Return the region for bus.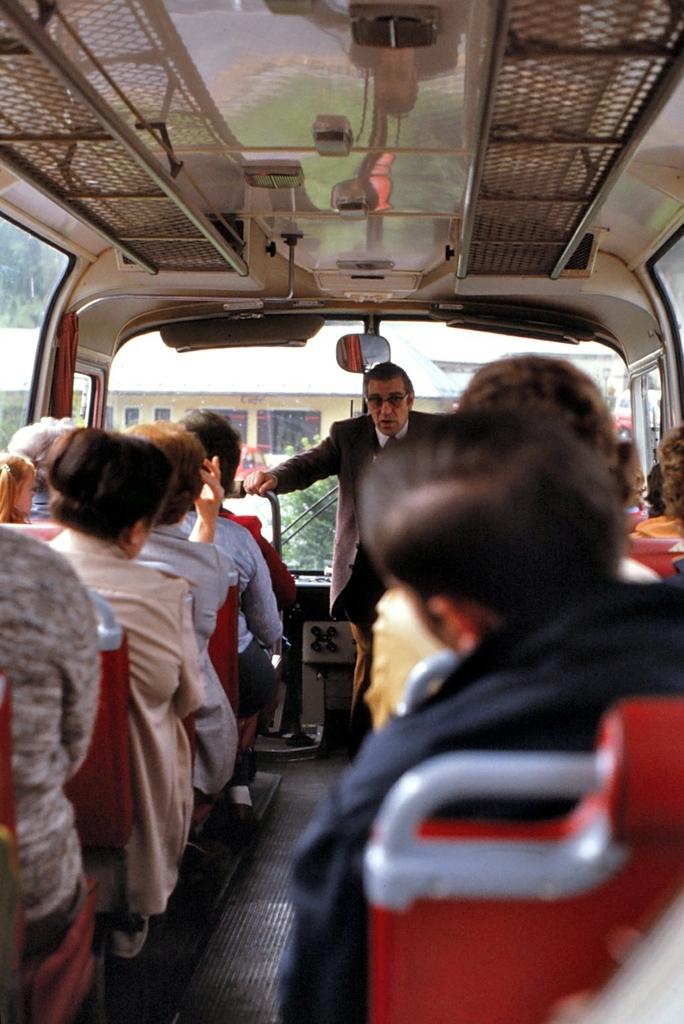
rect(0, 0, 683, 1023).
